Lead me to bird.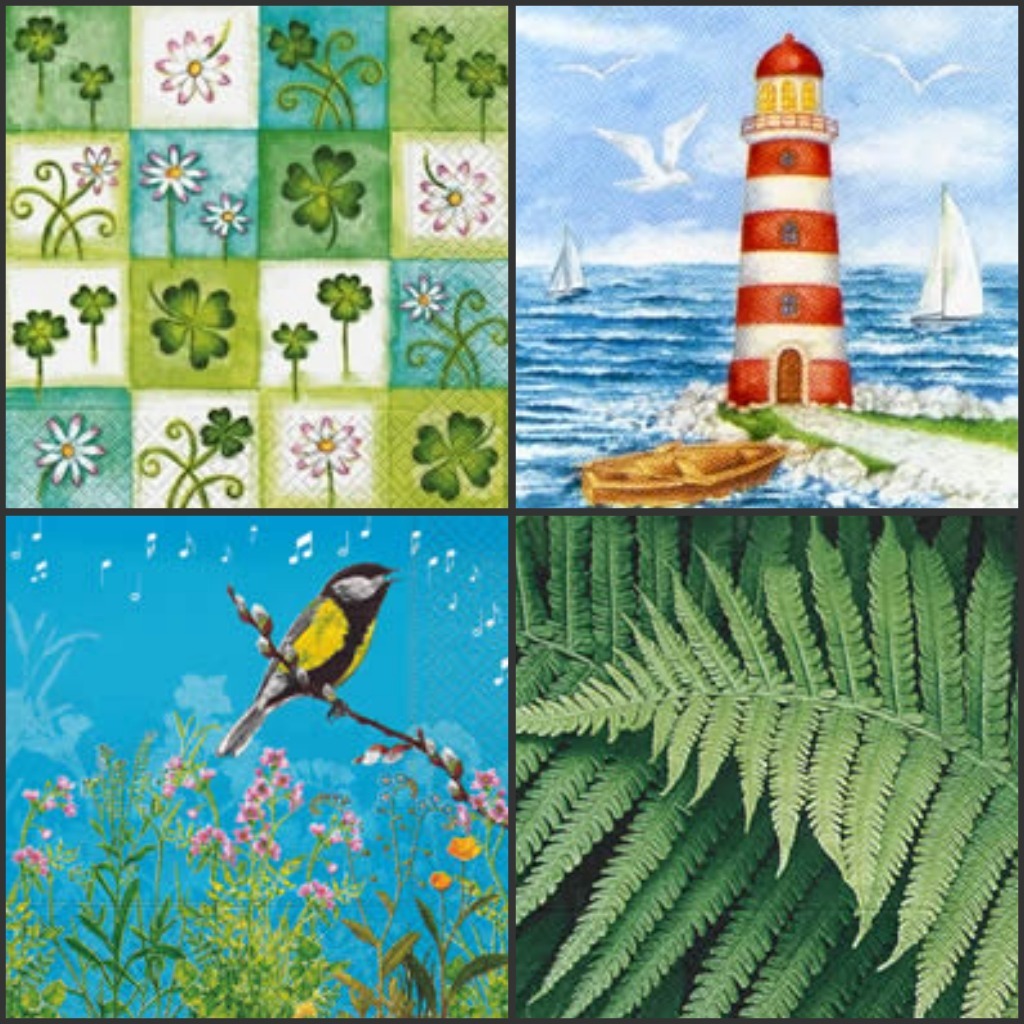
Lead to region(227, 573, 407, 749).
